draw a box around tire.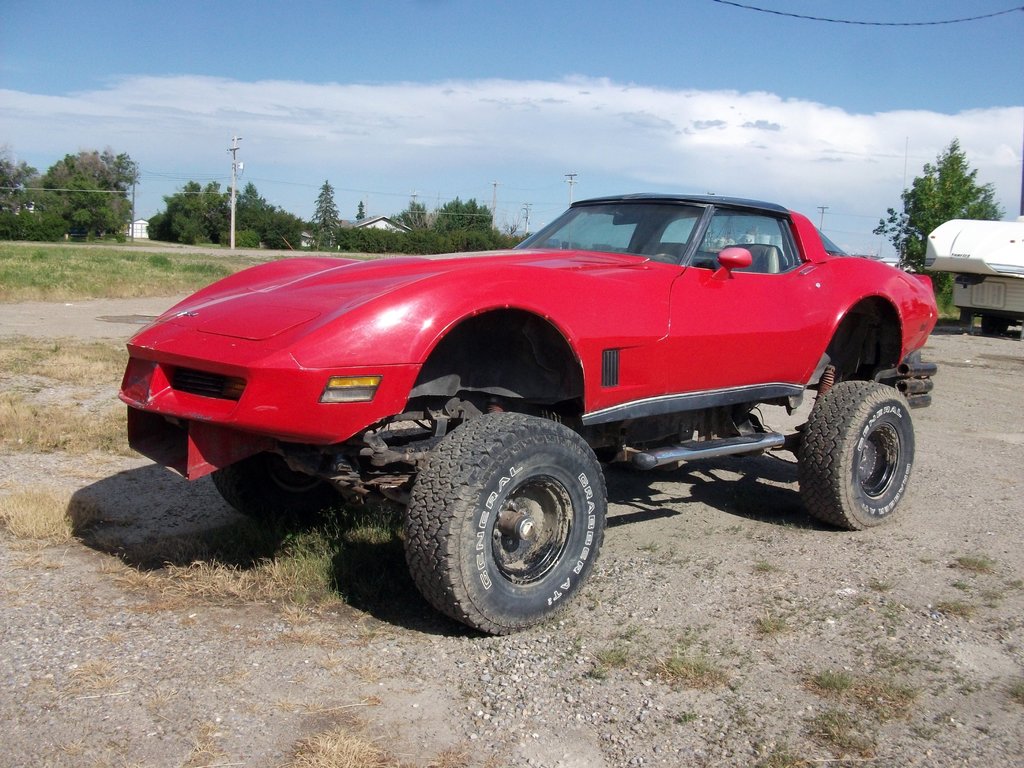
crop(402, 406, 610, 643).
